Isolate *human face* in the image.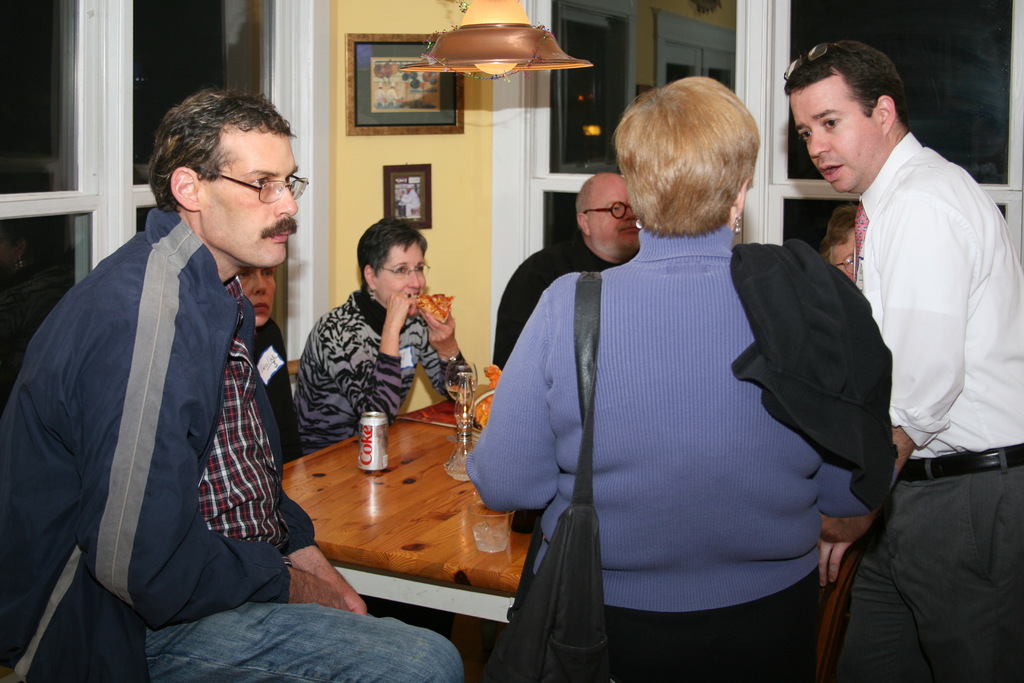
Isolated region: {"x1": 233, "y1": 269, "x2": 275, "y2": 327}.
